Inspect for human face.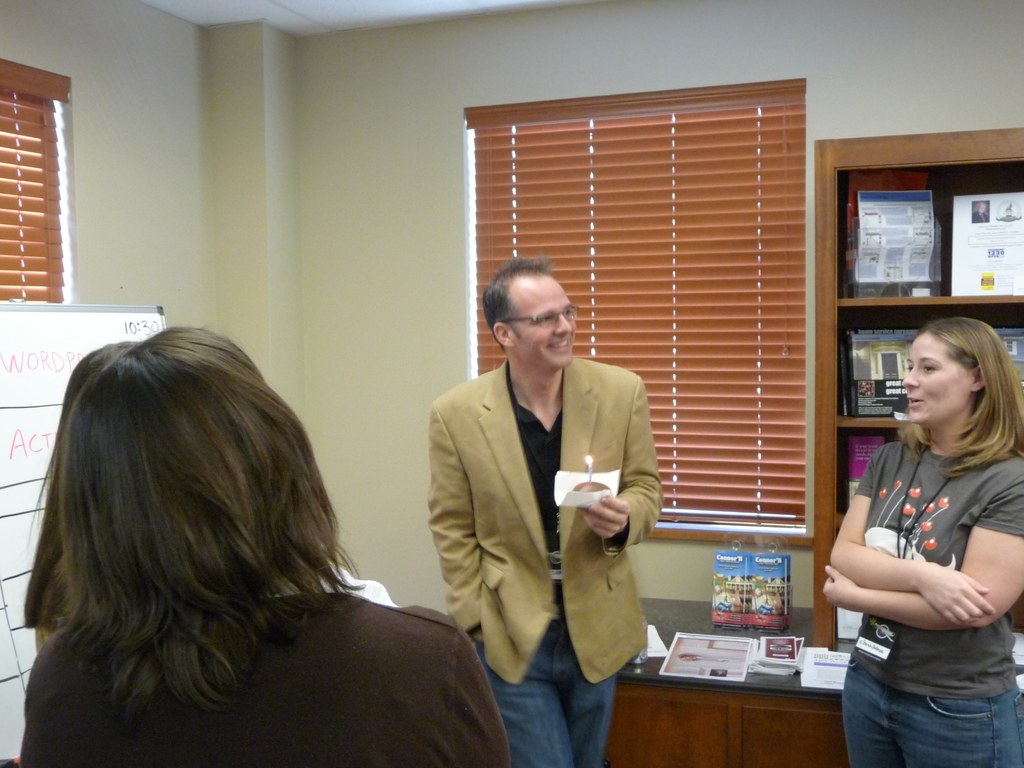
Inspection: 504:271:579:367.
